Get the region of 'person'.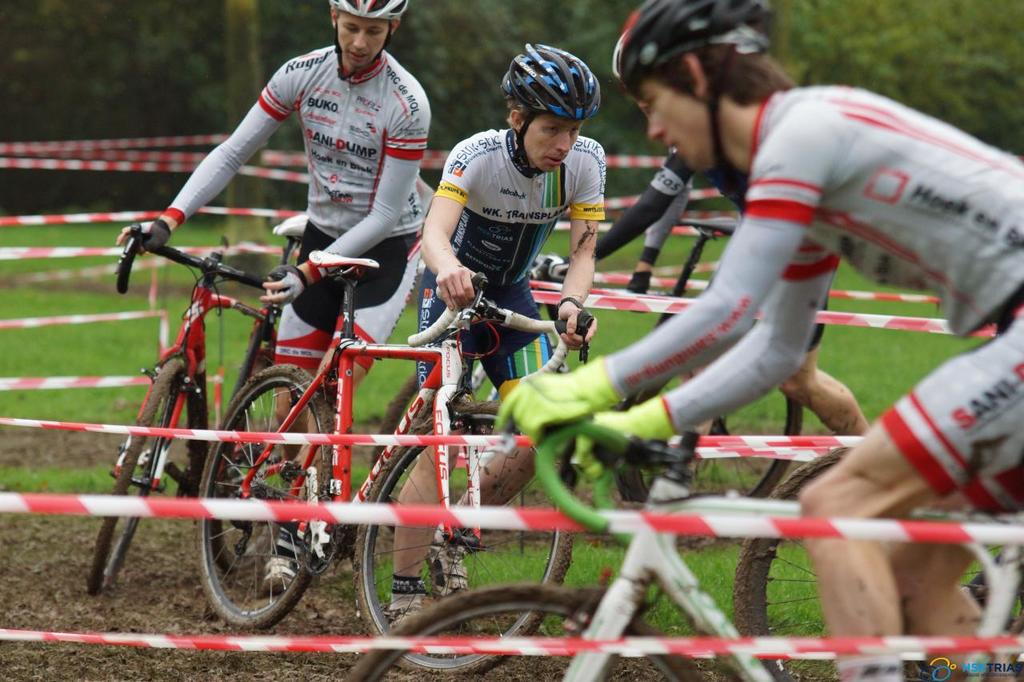
115:0:424:597.
